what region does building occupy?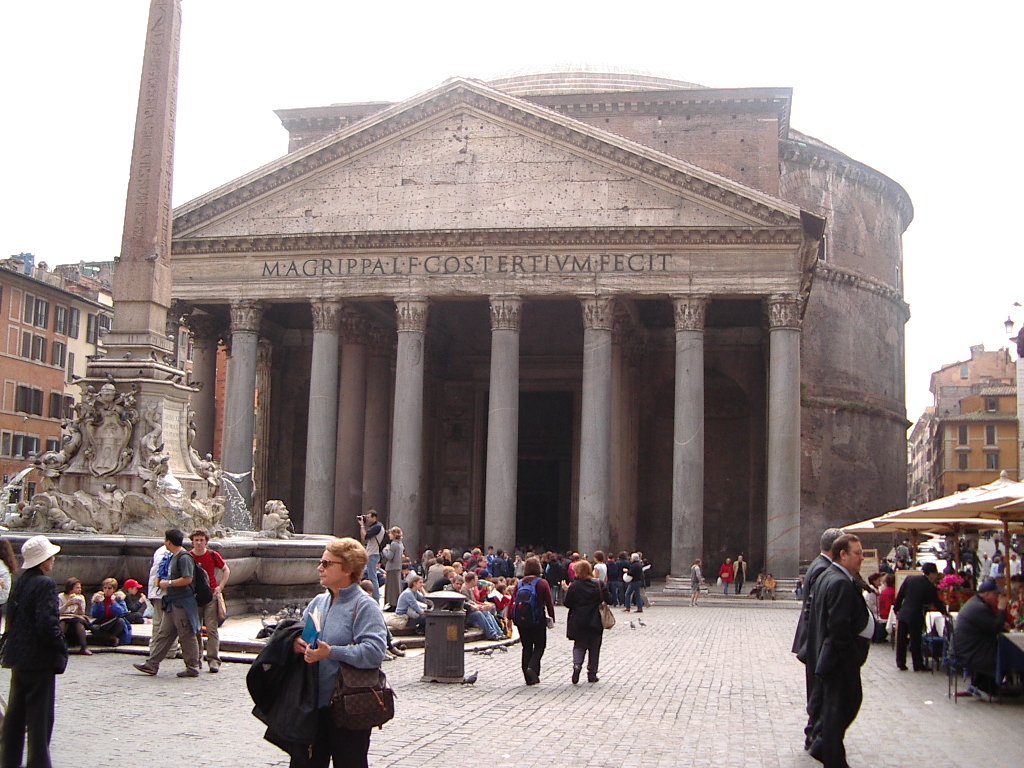
[0,249,113,504].
